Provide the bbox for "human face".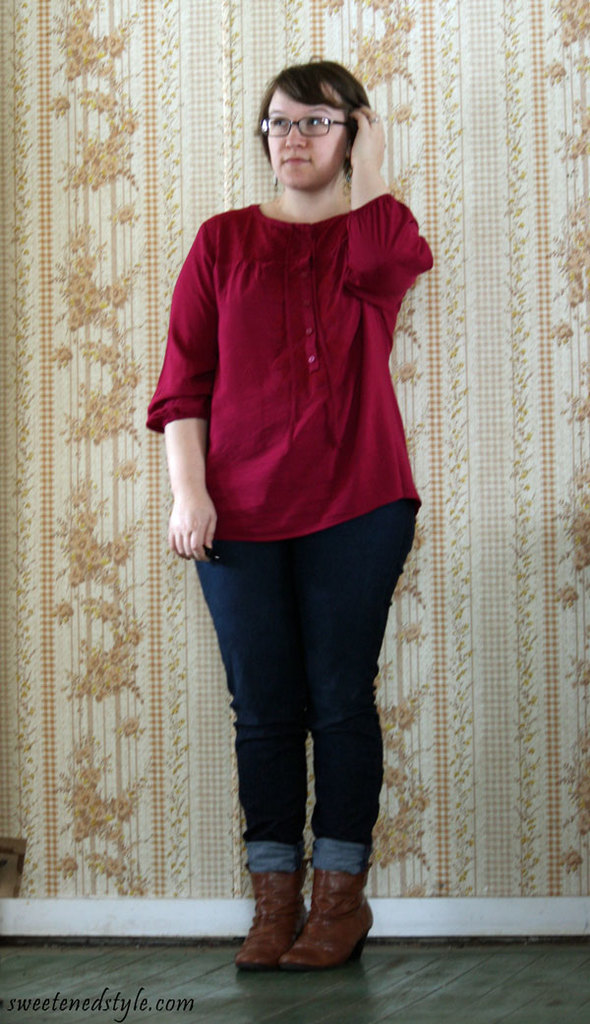
(left=269, top=78, right=347, bottom=188).
